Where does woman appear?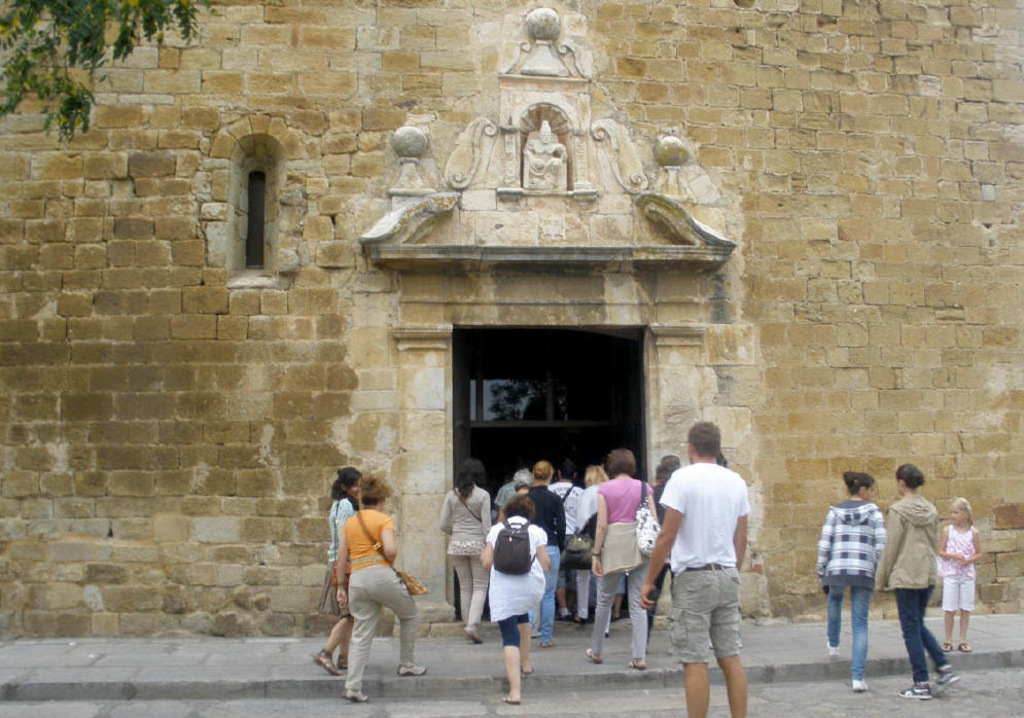
Appears at {"x1": 333, "y1": 474, "x2": 440, "y2": 705}.
